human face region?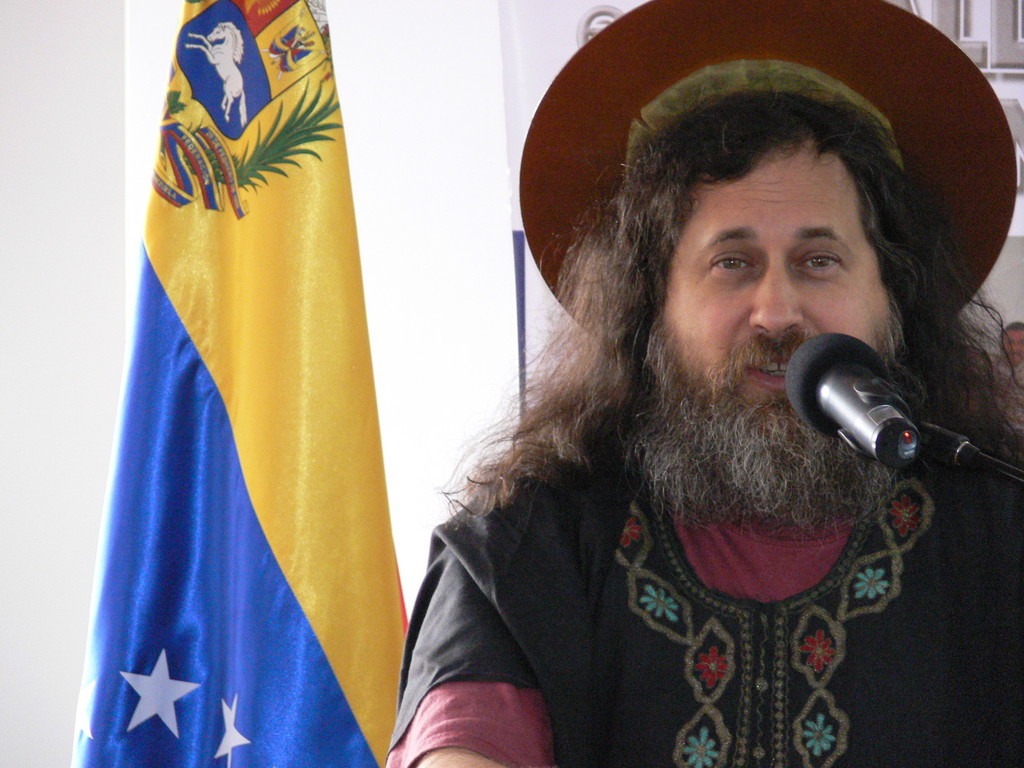
1002:332:1023:362
